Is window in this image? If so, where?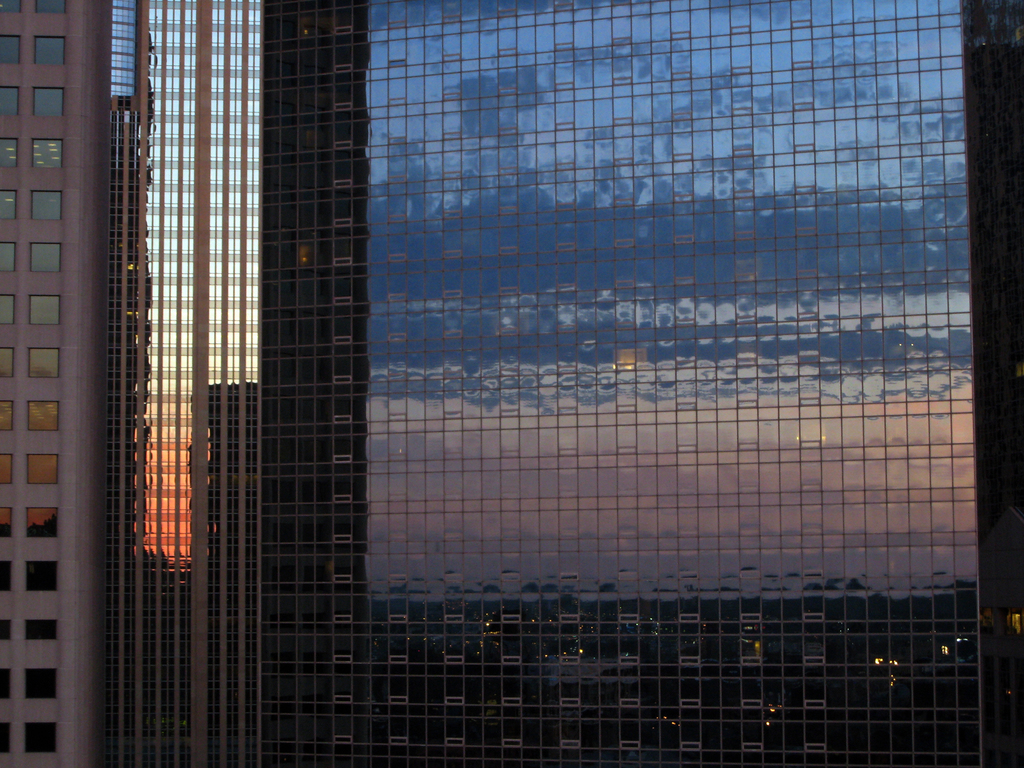
Yes, at x1=24, y1=725, x2=58, y2=753.
